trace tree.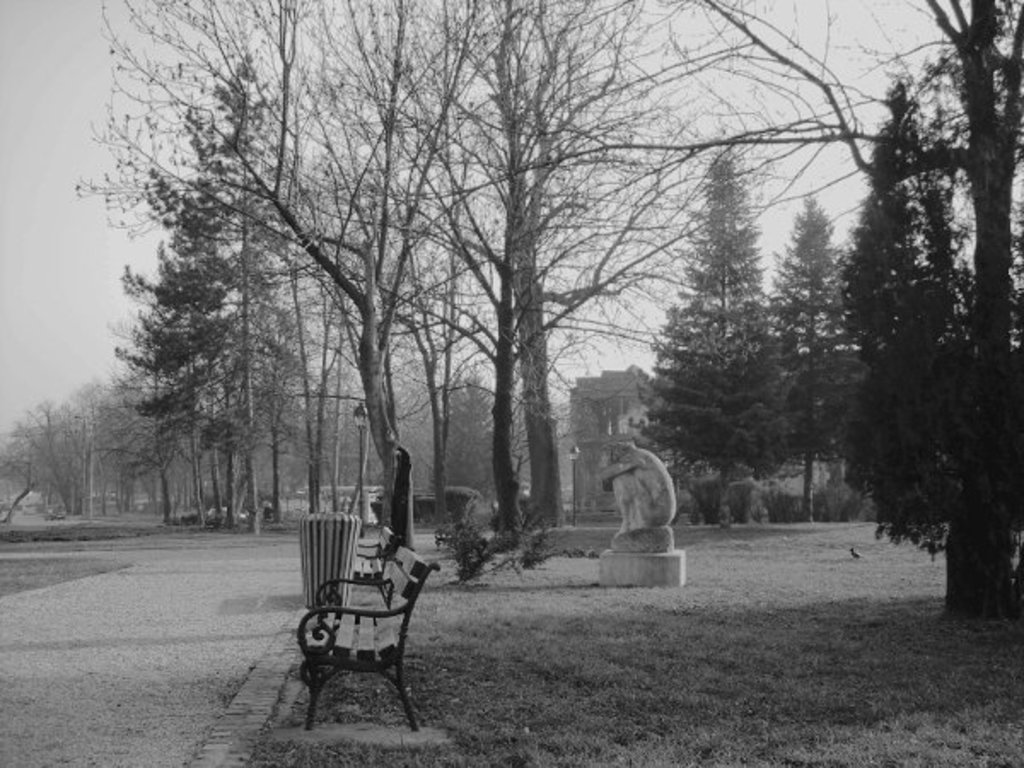
Traced to <region>271, 0, 870, 543</region>.
